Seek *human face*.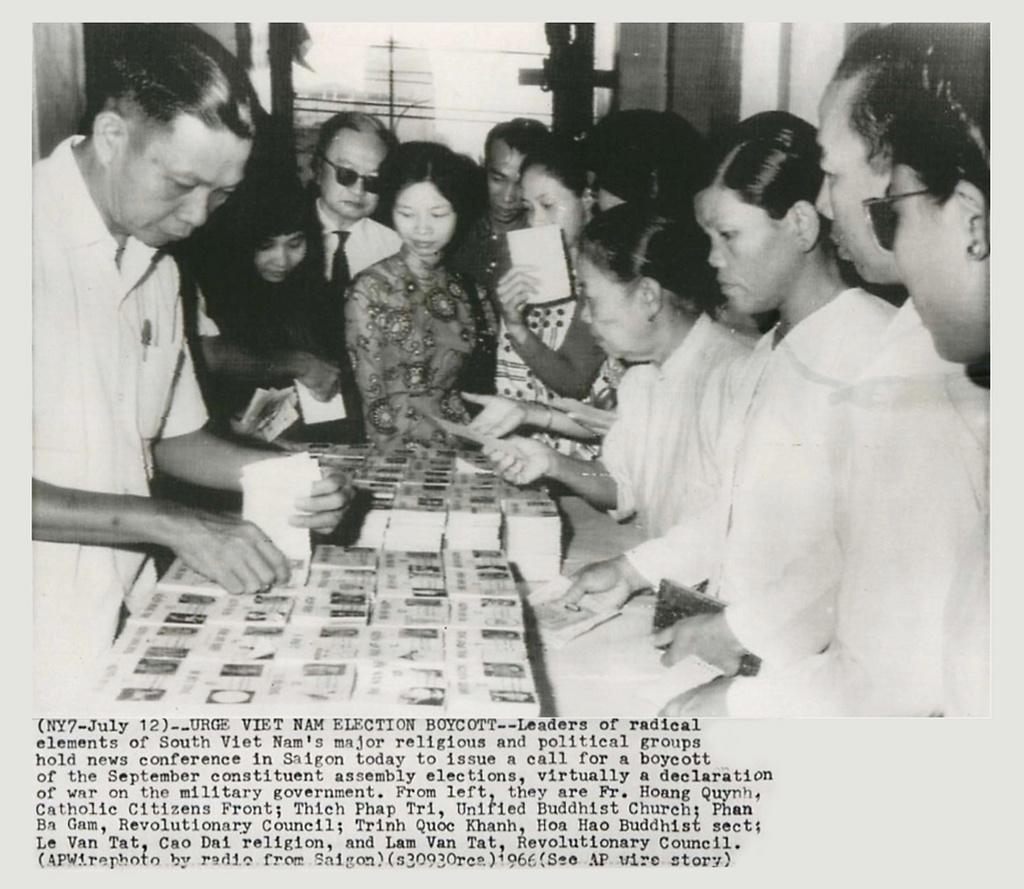
<box>488,140,525,222</box>.
